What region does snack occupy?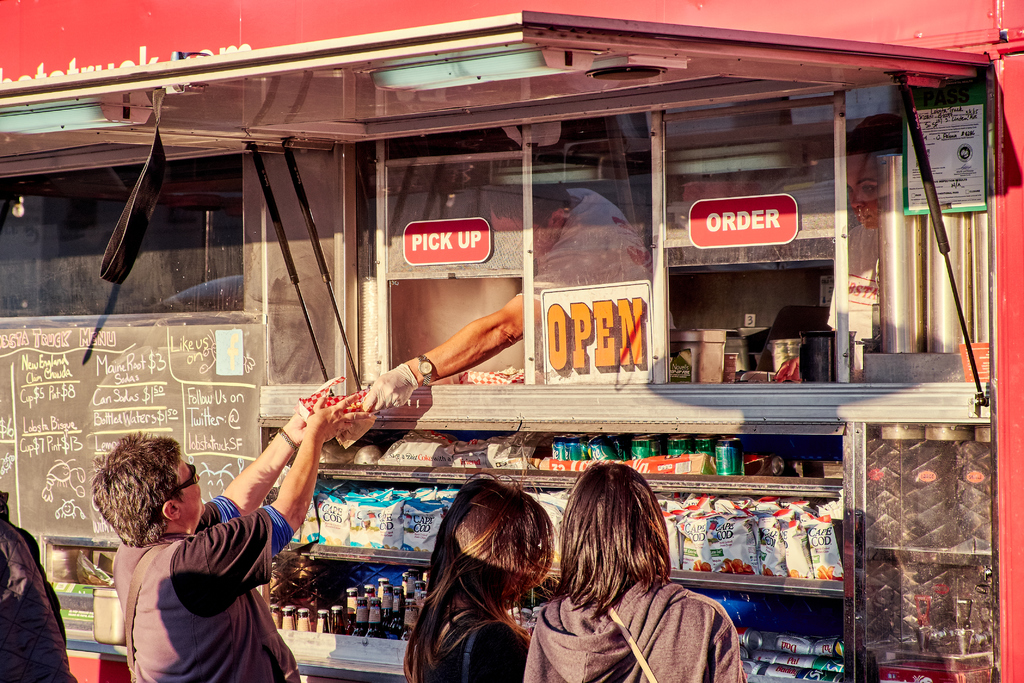
(x1=719, y1=554, x2=756, y2=577).
